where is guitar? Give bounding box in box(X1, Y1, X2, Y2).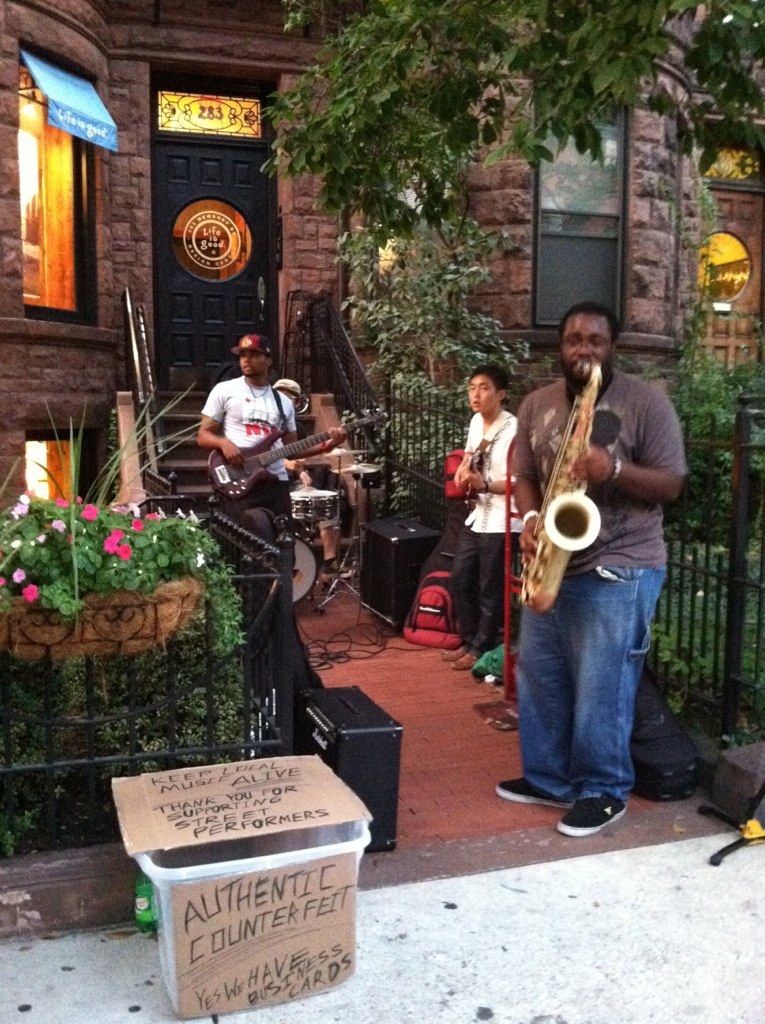
box(204, 410, 393, 501).
